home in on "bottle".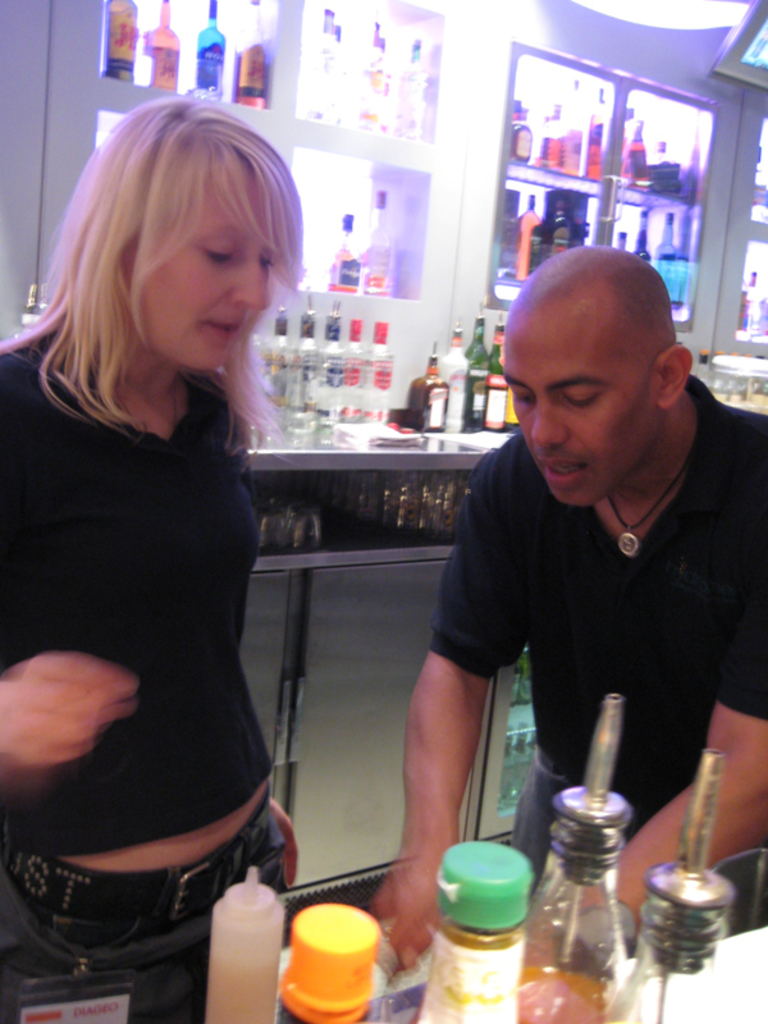
Homed in at [330, 198, 374, 292].
